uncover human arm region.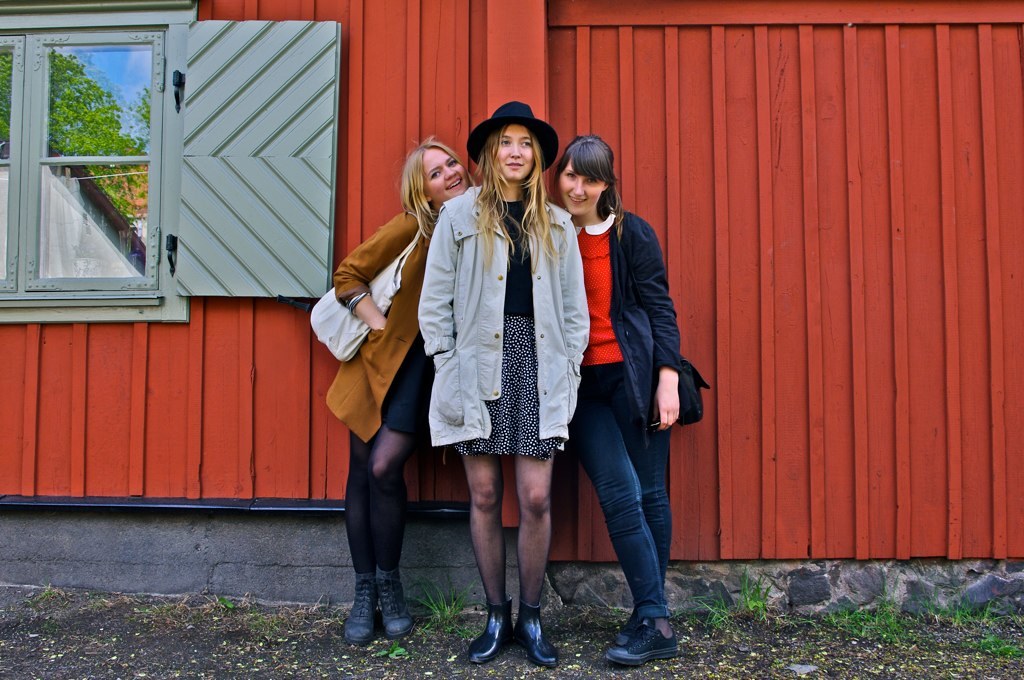
Uncovered: (339,209,420,297).
